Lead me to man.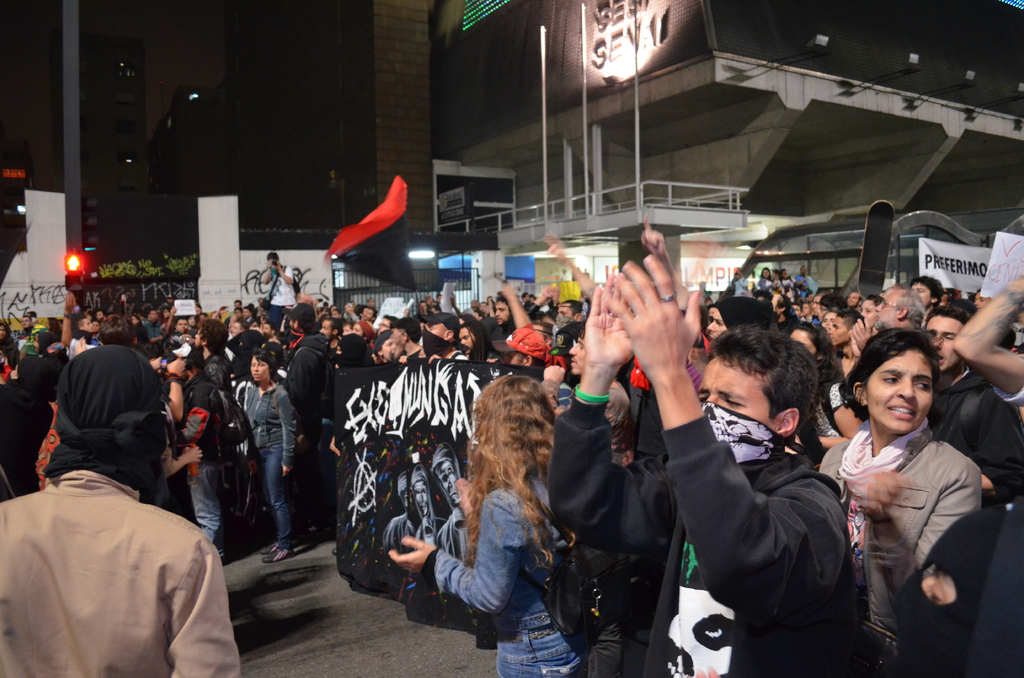
Lead to [456,321,485,362].
